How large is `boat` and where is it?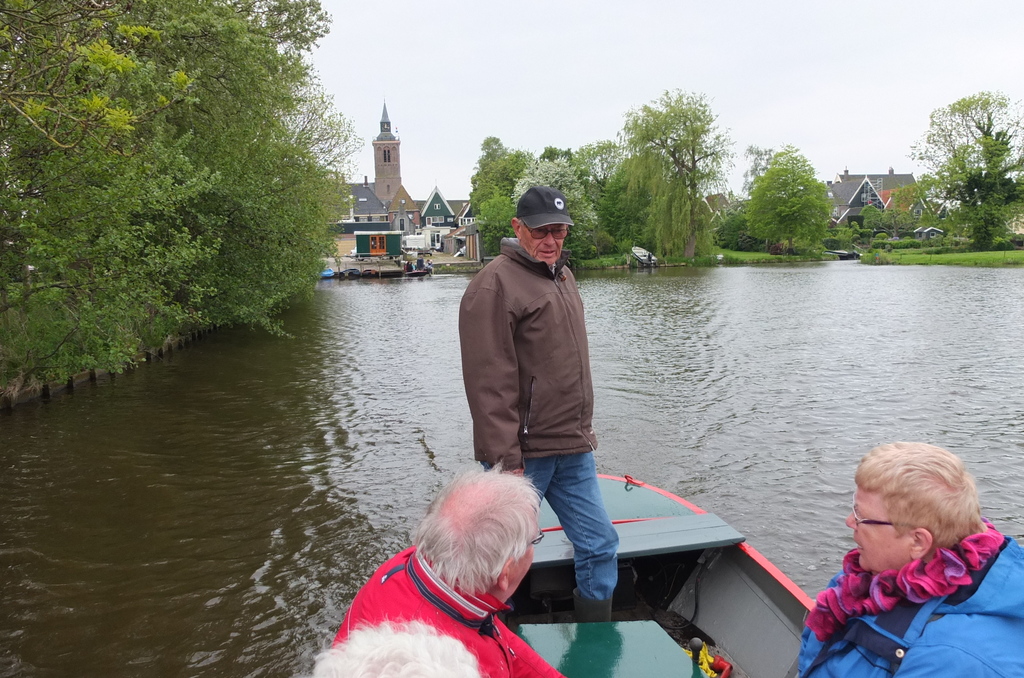
Bounding box: [left=358, top=268, right=380, bottom=275].
